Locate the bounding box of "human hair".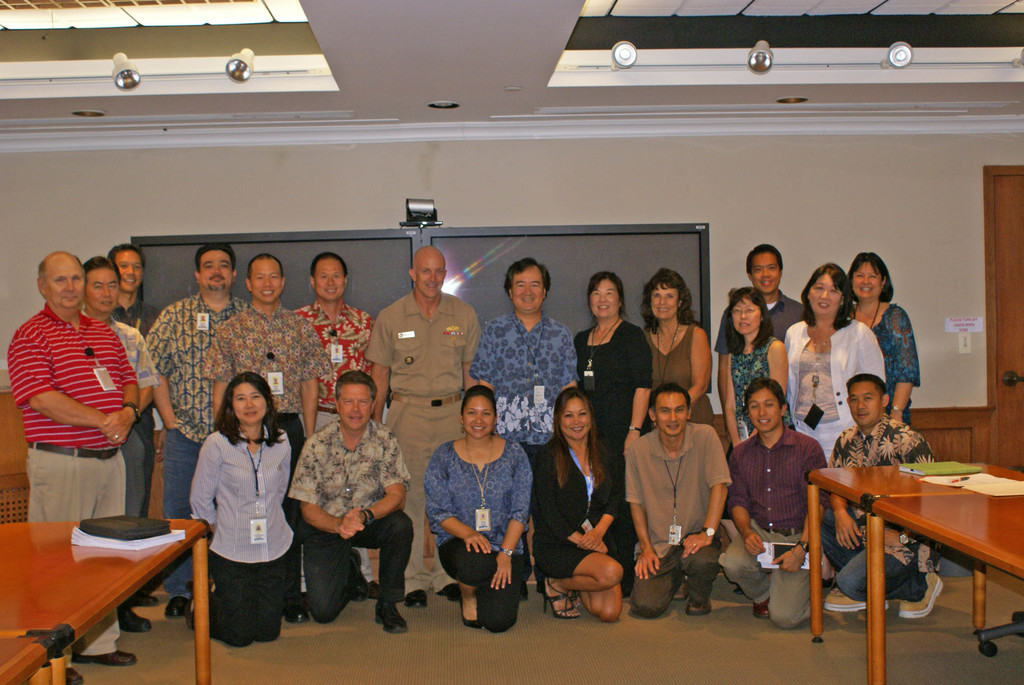
Bounding box: 193, 241, 236, 274.
